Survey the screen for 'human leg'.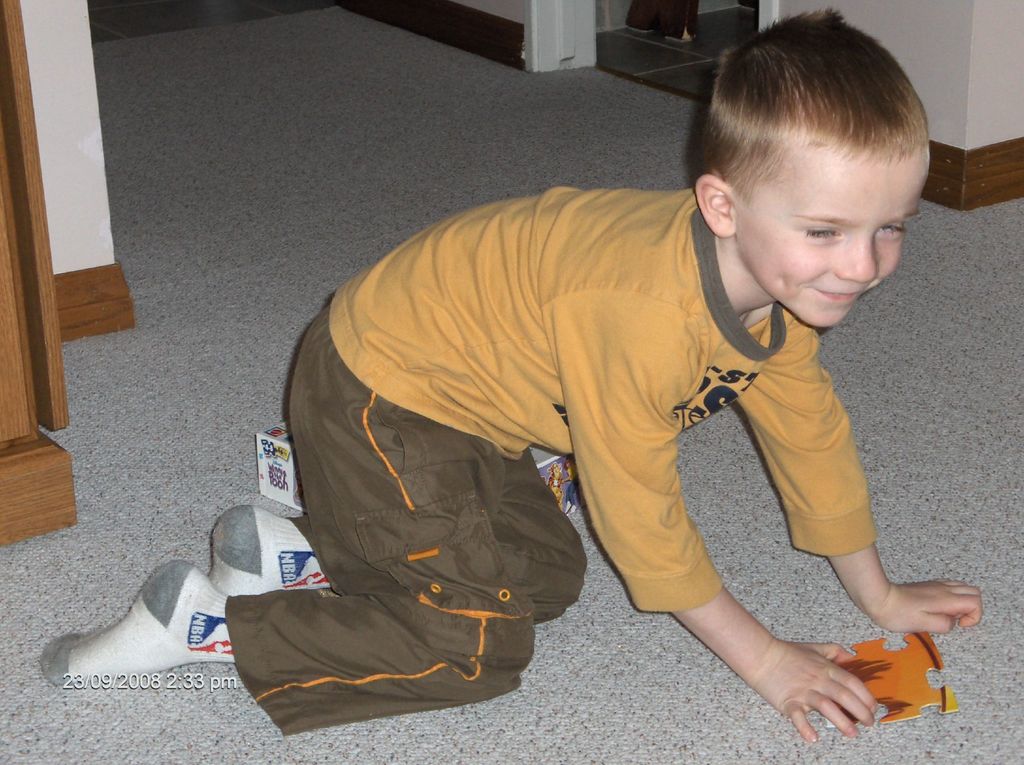
Survey found: {"left": 43, "top": 415, "right": 534, "bottom": 716}.
